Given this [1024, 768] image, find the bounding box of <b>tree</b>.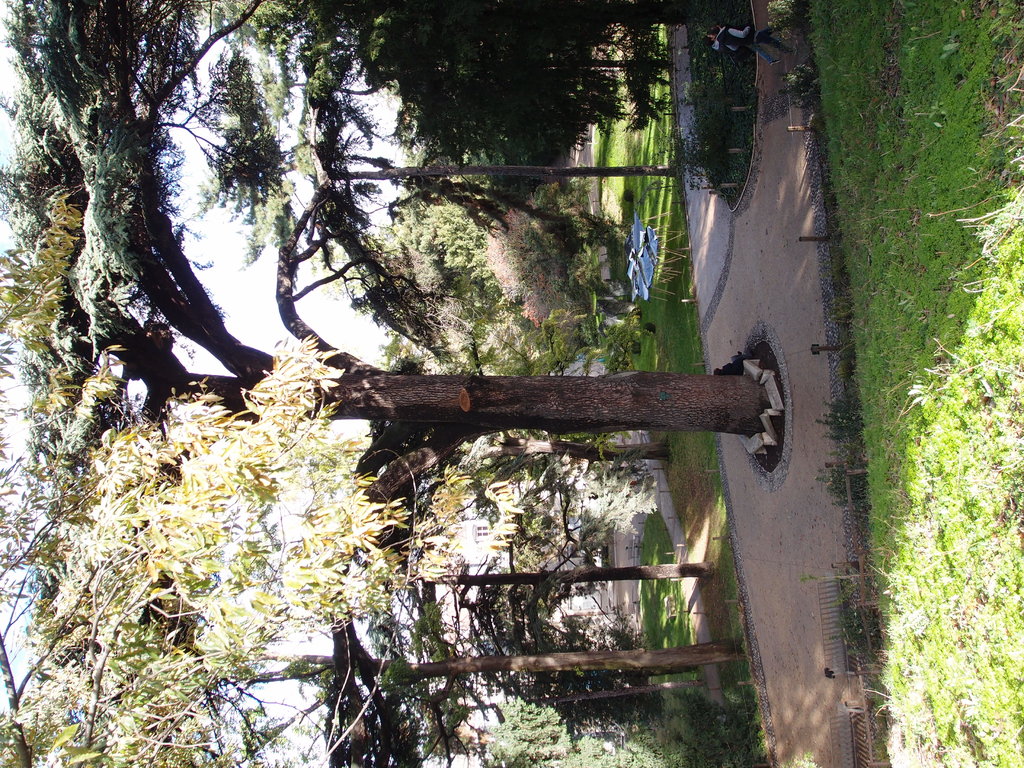
bbox=(0, 394, 747, 767).
